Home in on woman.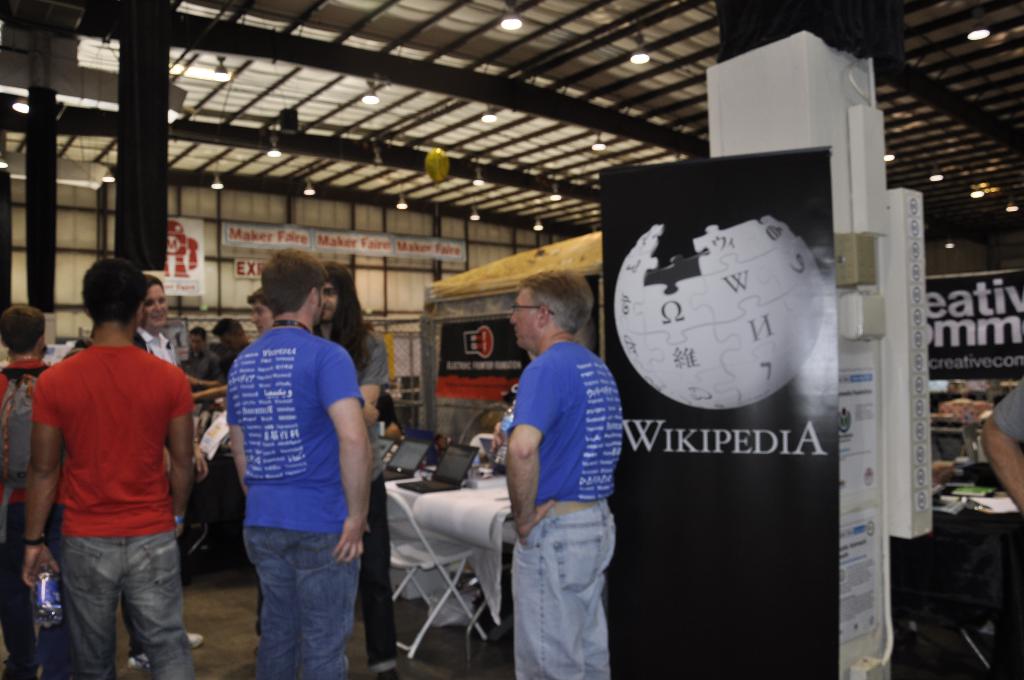
Homed in at 134,273,212,642.
